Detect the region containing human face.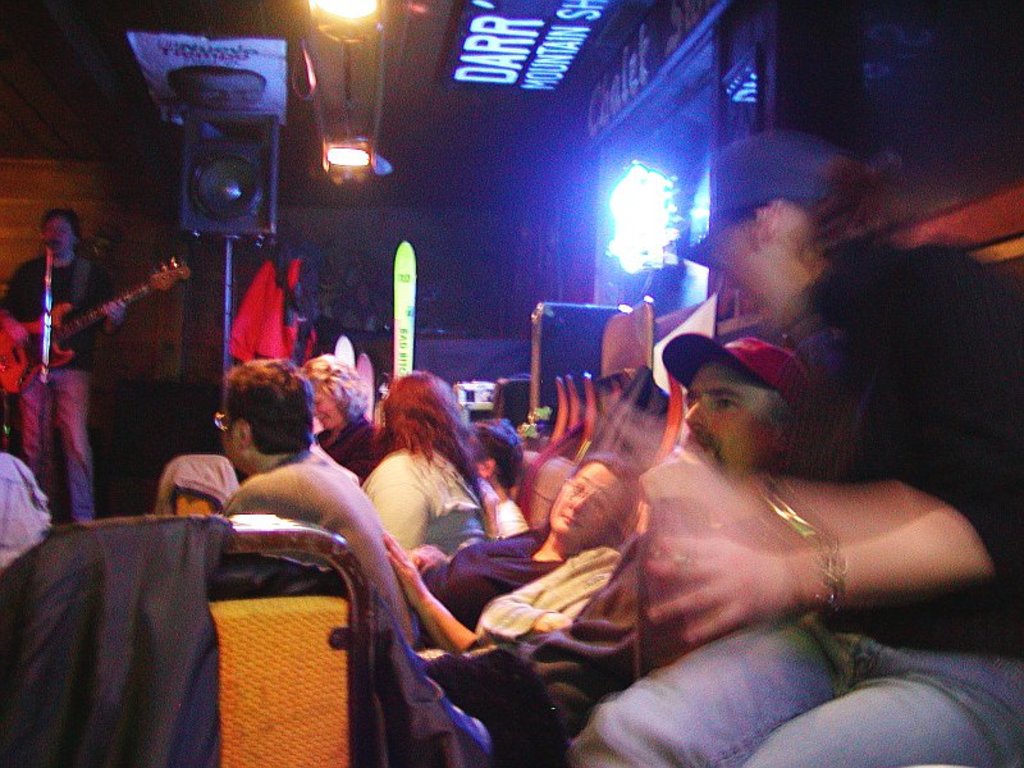
rect(684, 358, 785, 467).
